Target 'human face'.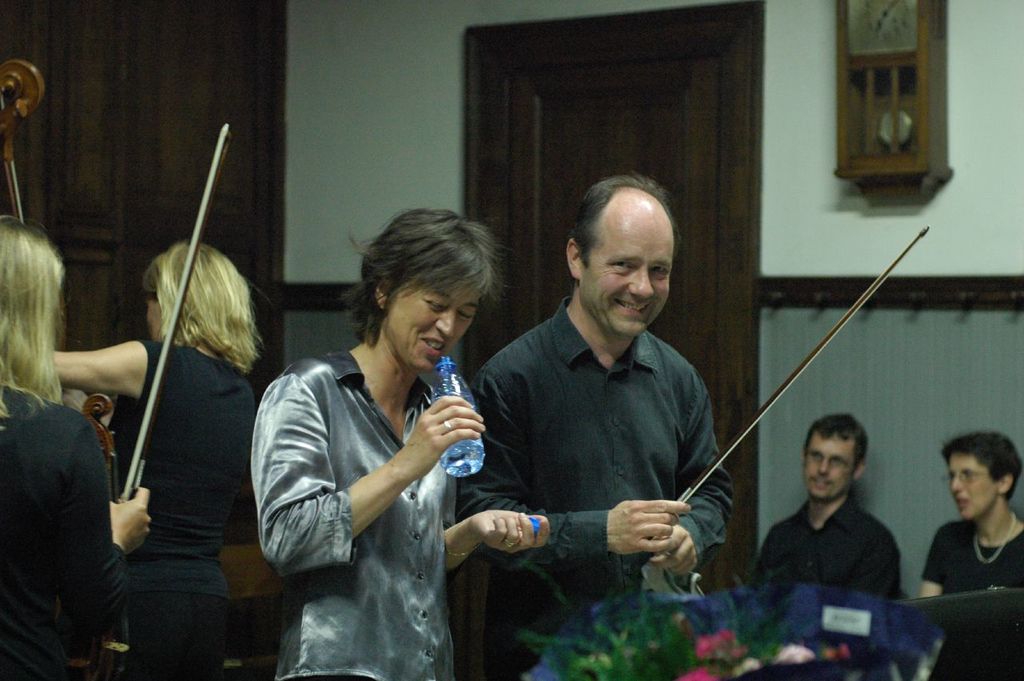
Target region: 389, 288, 474, 371.
